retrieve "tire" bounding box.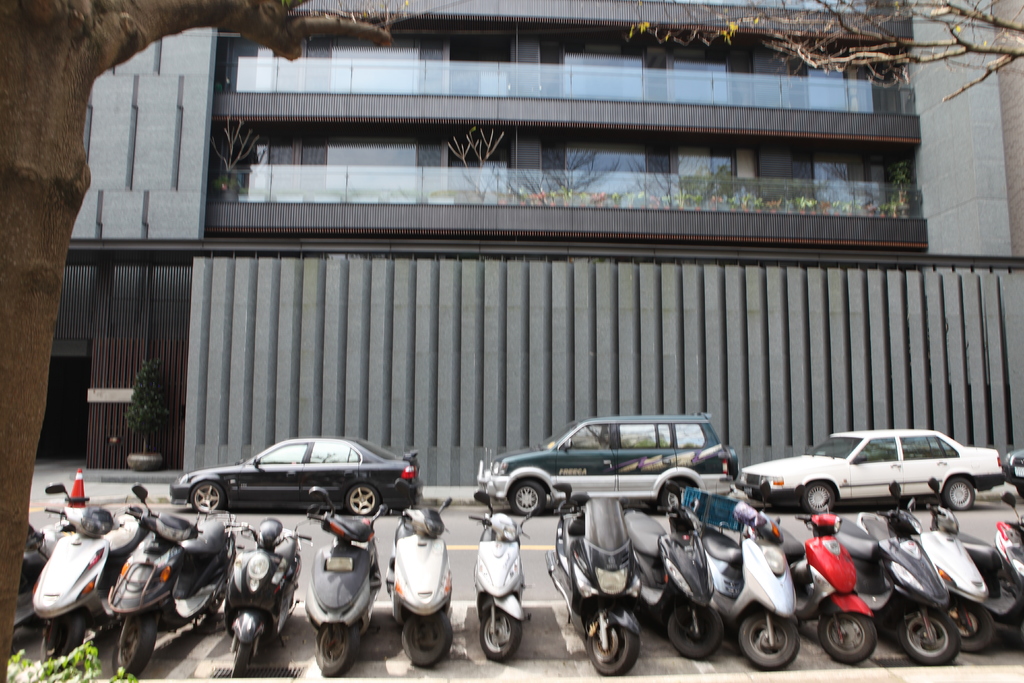
Bounding box: (741,611,796,668).
